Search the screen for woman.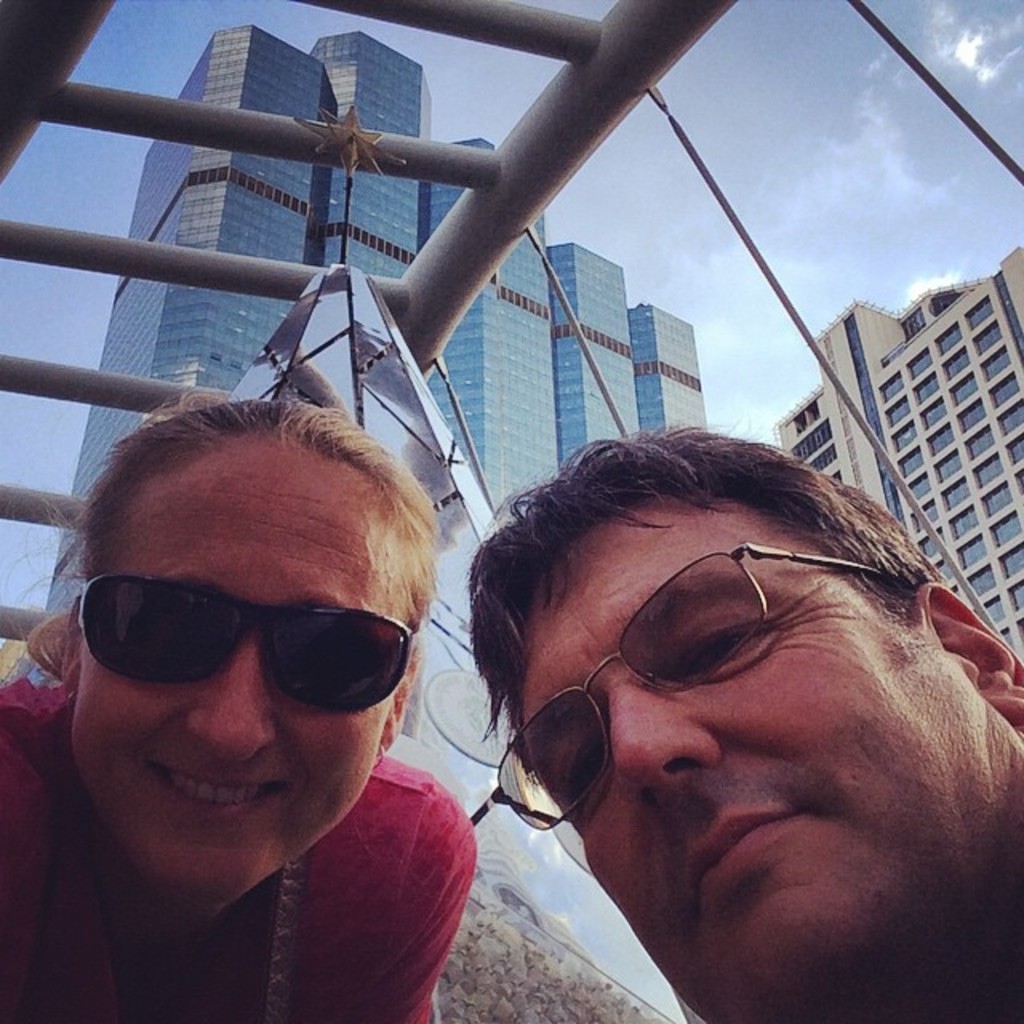
Found at 0,389,515,982.
